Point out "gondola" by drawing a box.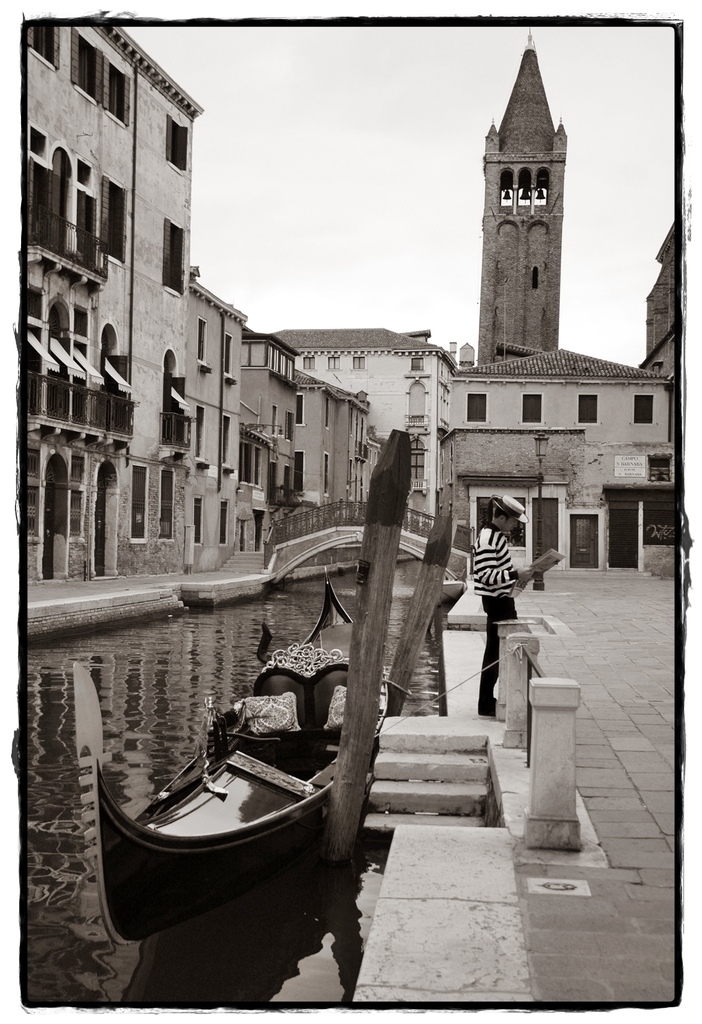
bbox=(45, 611, 384, 966).
